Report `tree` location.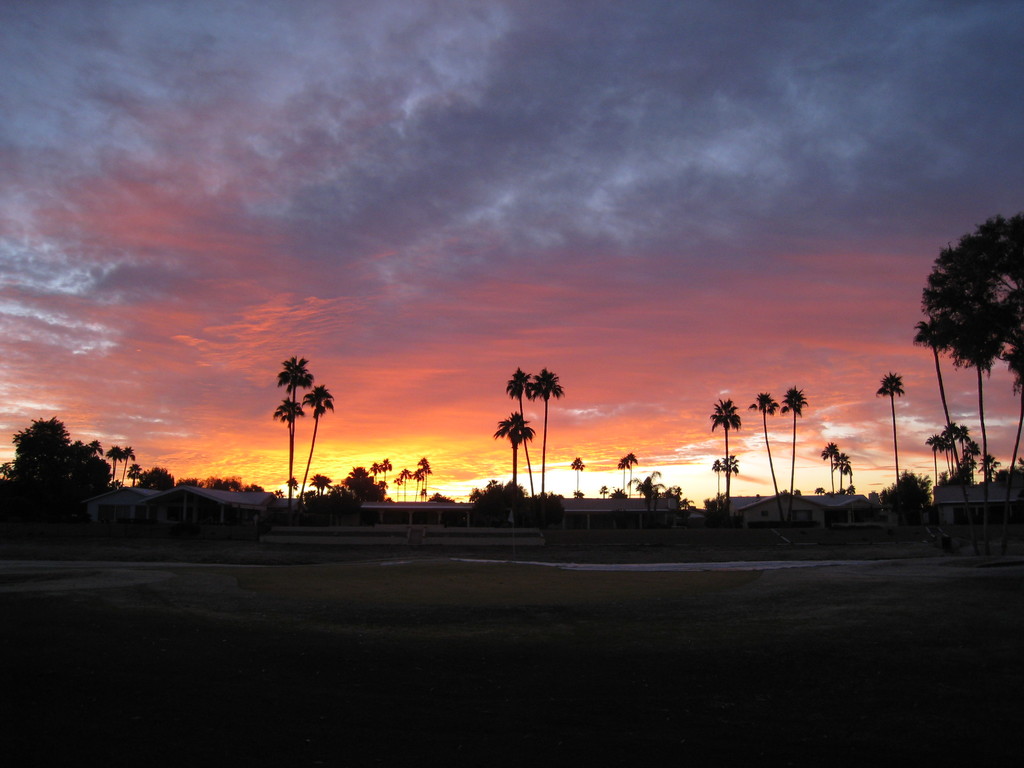
Report: (left=299, top=384, right=335, bottom=519).
